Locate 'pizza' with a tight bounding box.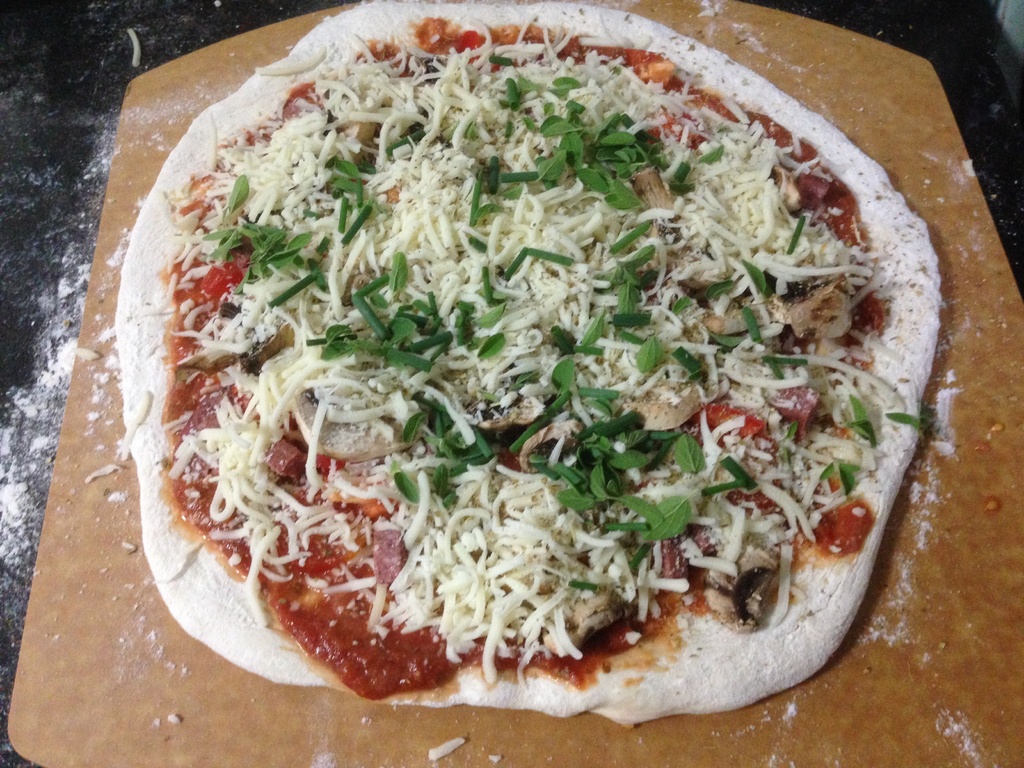
[left=115, top=0, right=940, bottom=731].
